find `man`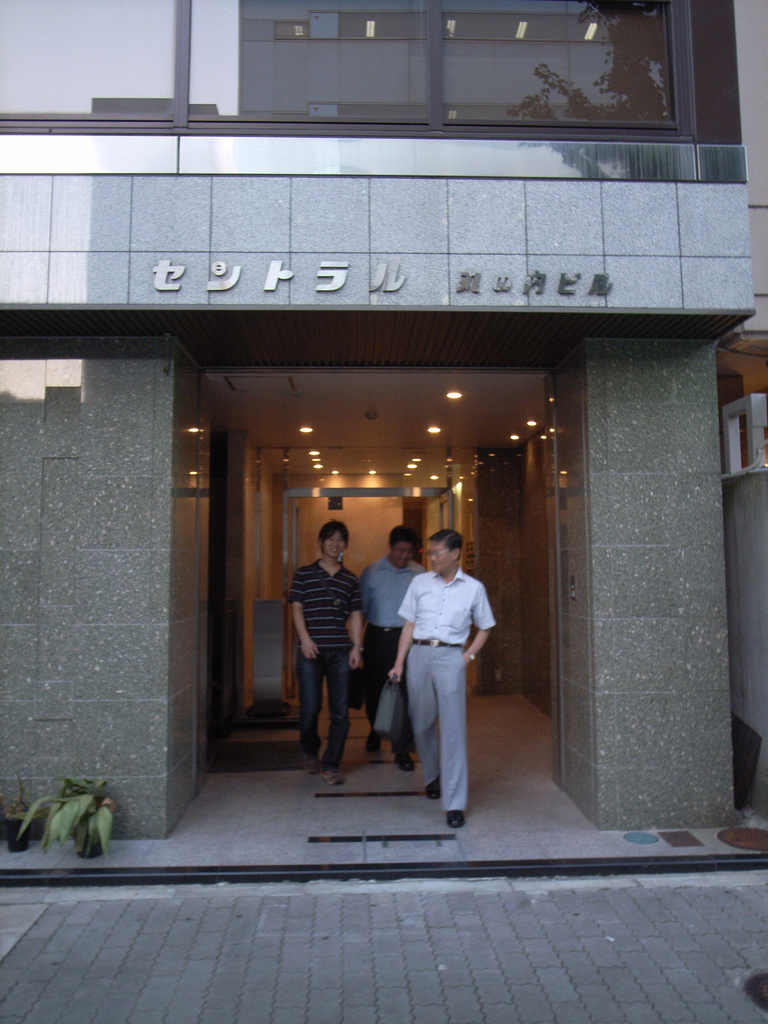
<box>381,533,502,812</box>
